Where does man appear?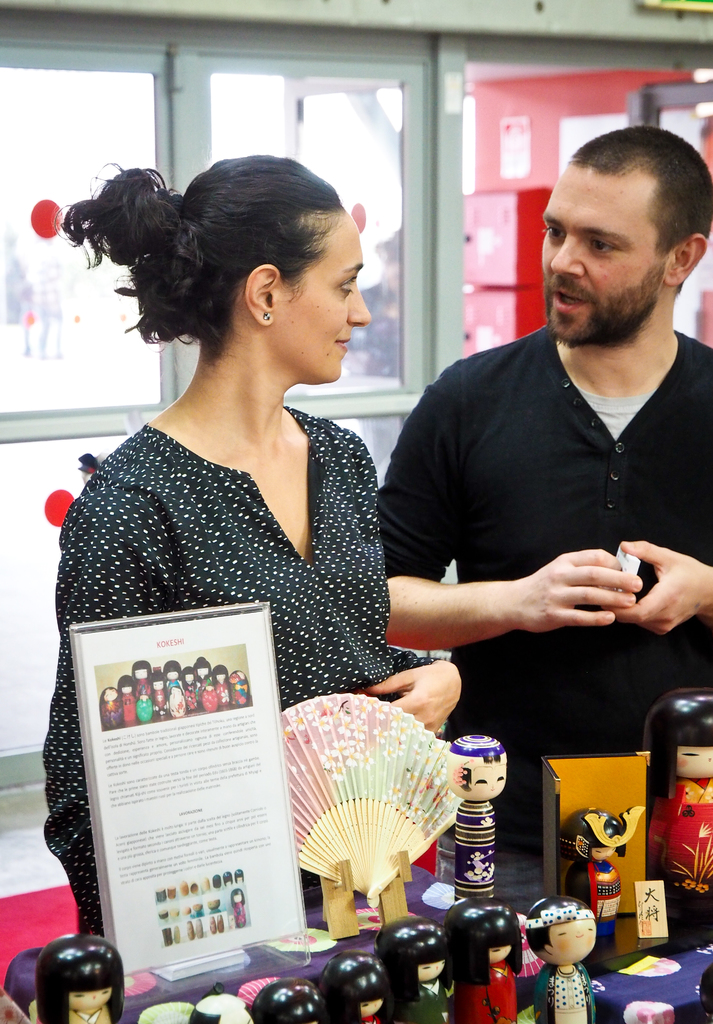
Appears at <bbox>373, 120, 712, 659</bbox>.
